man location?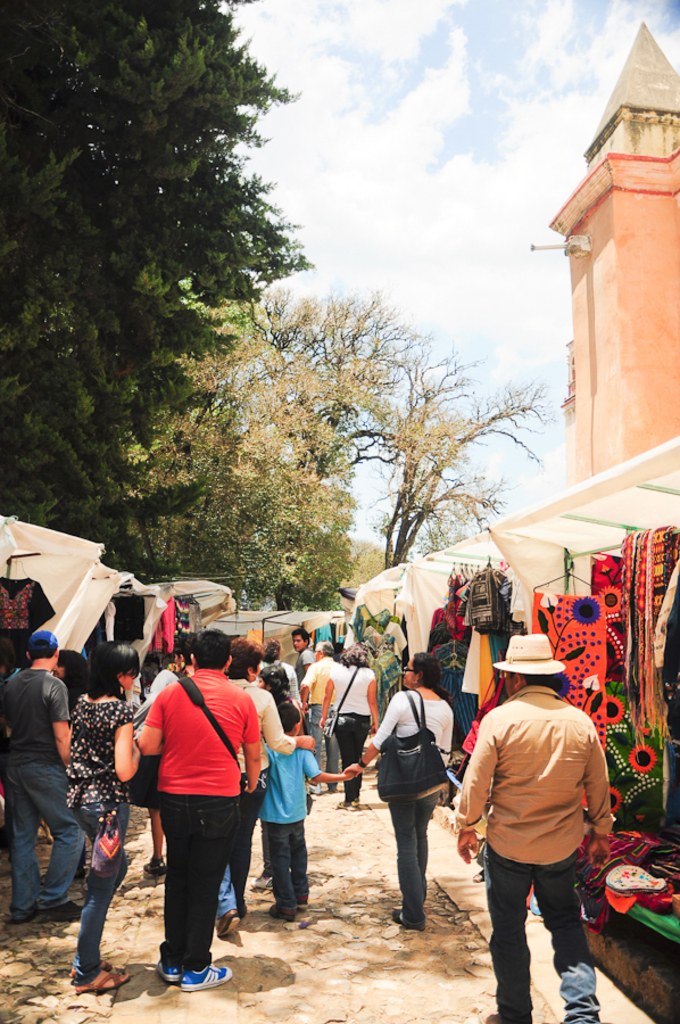
detection(449, 651, 621, 1023)
